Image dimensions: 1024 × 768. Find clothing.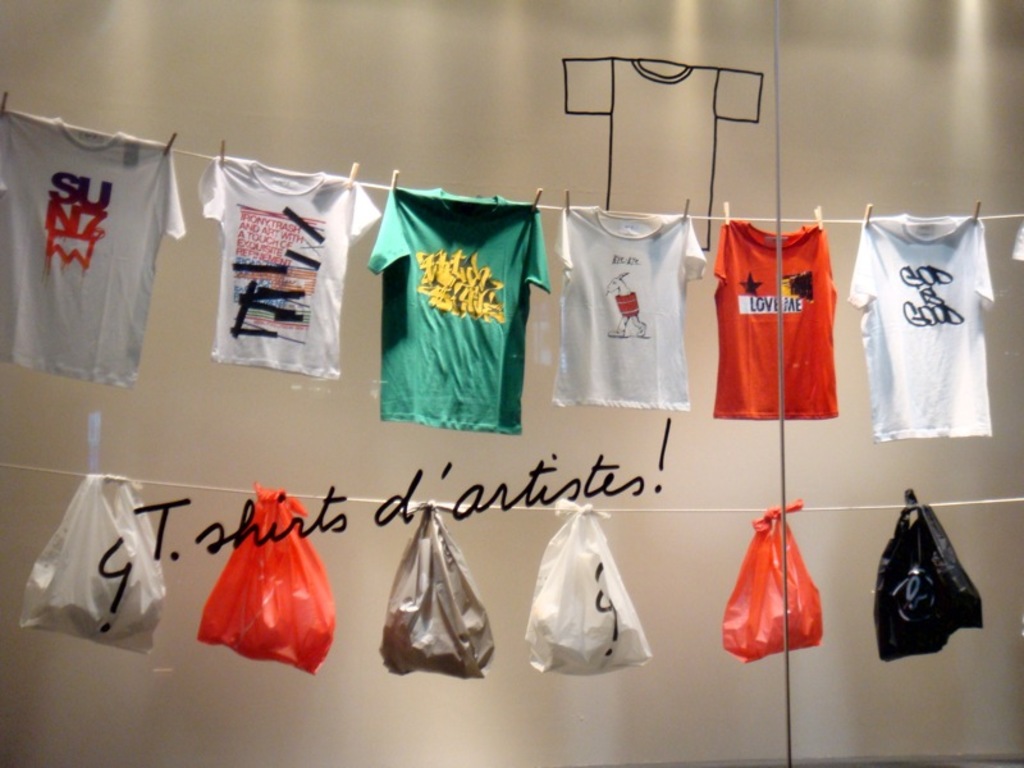
346 170 559 452.
